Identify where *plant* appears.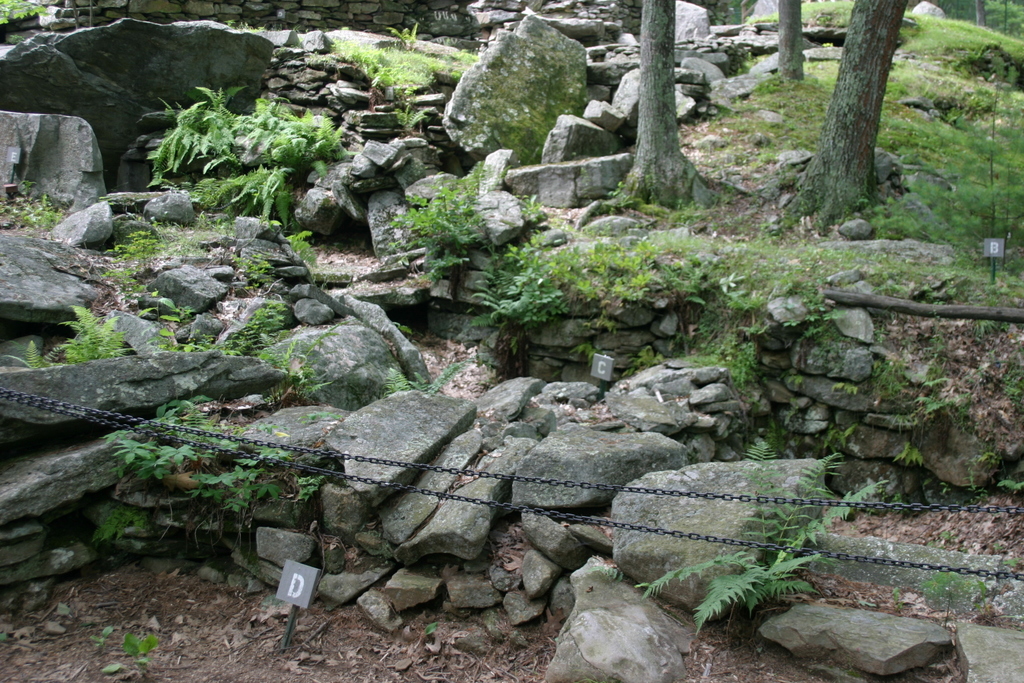
Appears at bbox=(963, 466, 987, 507).
